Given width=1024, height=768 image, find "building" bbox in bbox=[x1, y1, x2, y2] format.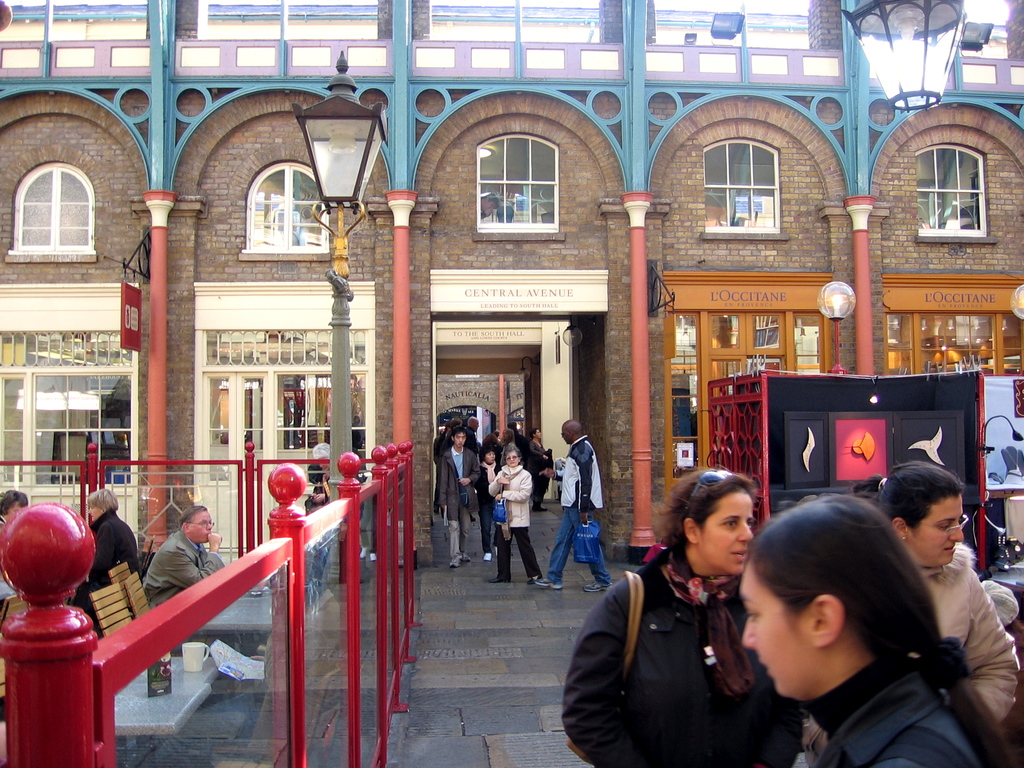
bbox=[0, 1, 1023, 552].
